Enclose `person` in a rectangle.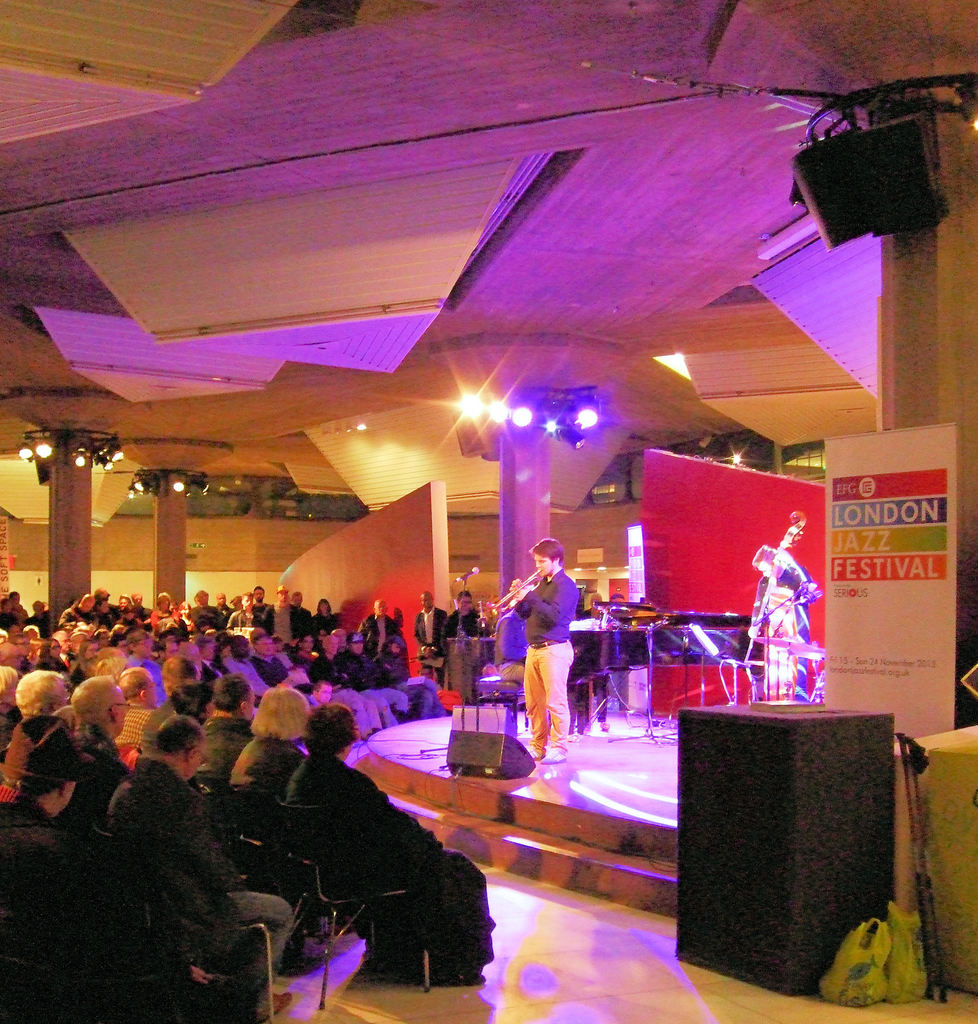
bbox=[357, 600, 403, 657].
